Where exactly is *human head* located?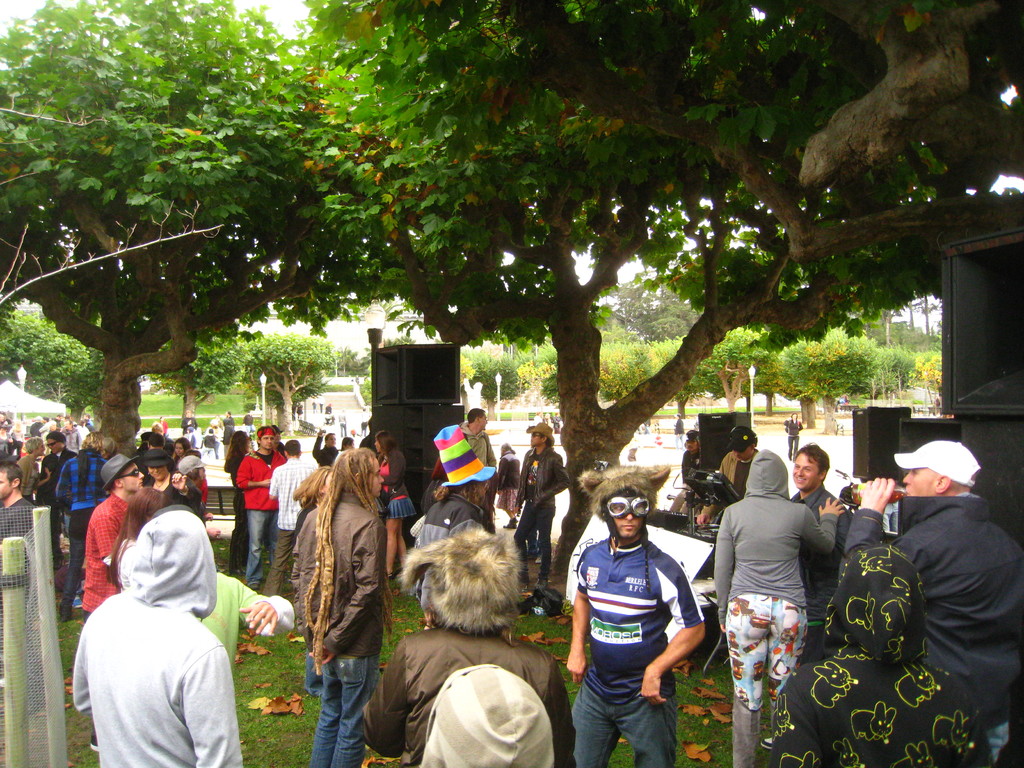
Its bounding box is bbox=(374, 429, 397, 454).
